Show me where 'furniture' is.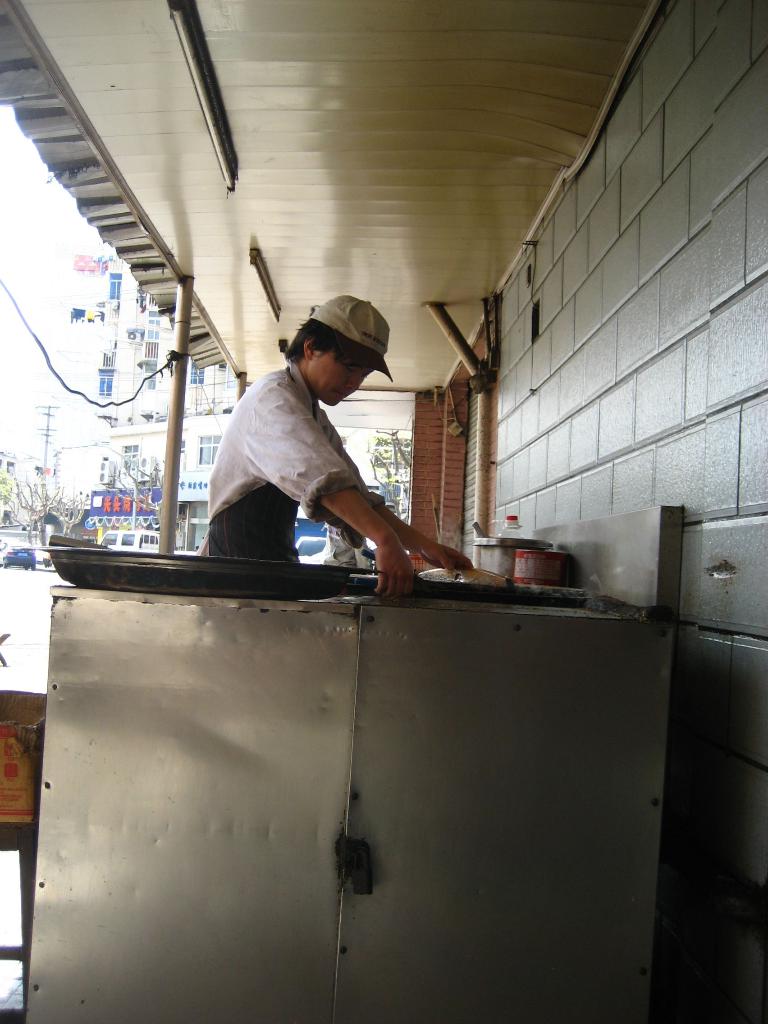
'furniture' is at left=0, top=822, right=35, bottom=1023.
